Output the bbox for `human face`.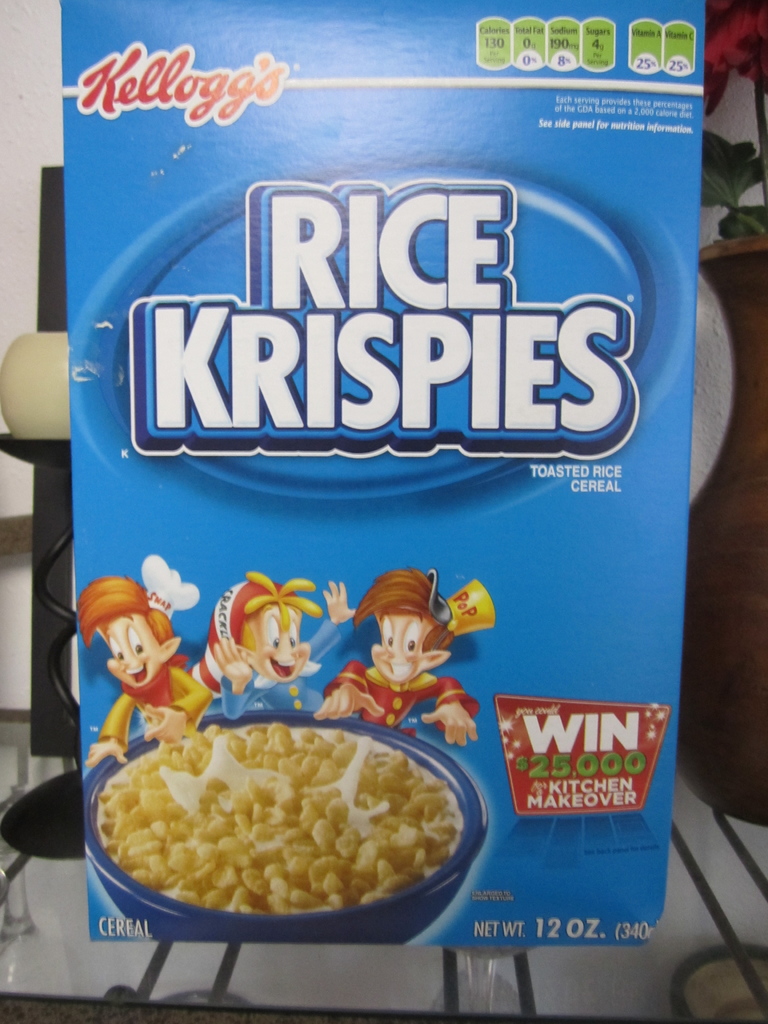
select_region(108, 610, 181, 694).
